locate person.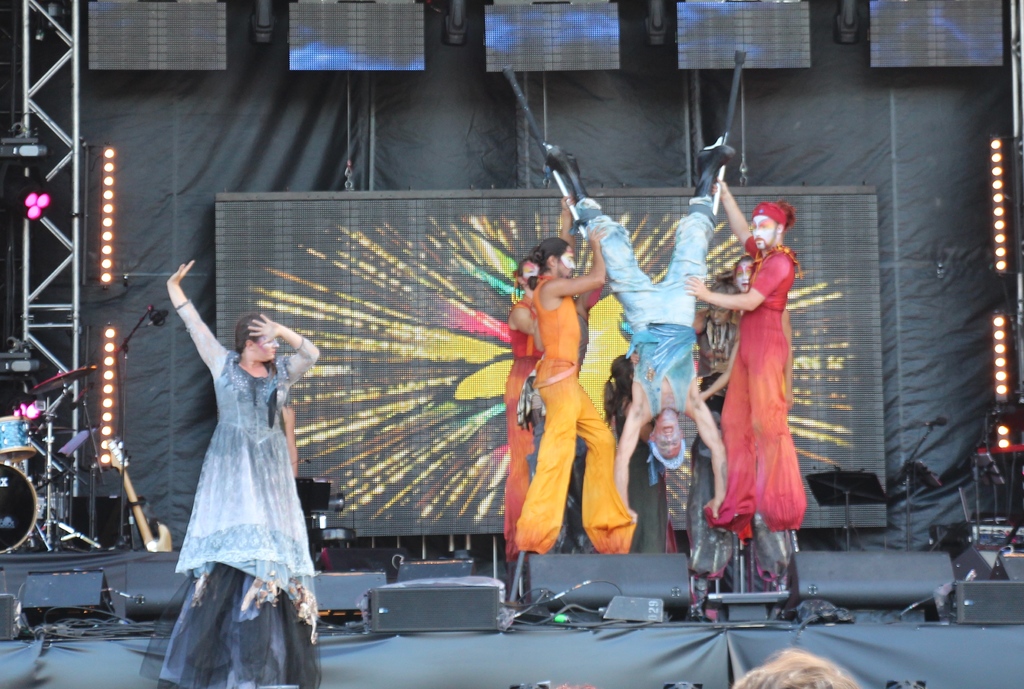
Bounding box: {"left": 138, "top": 257, "right": 319, "bottom": 688}.
